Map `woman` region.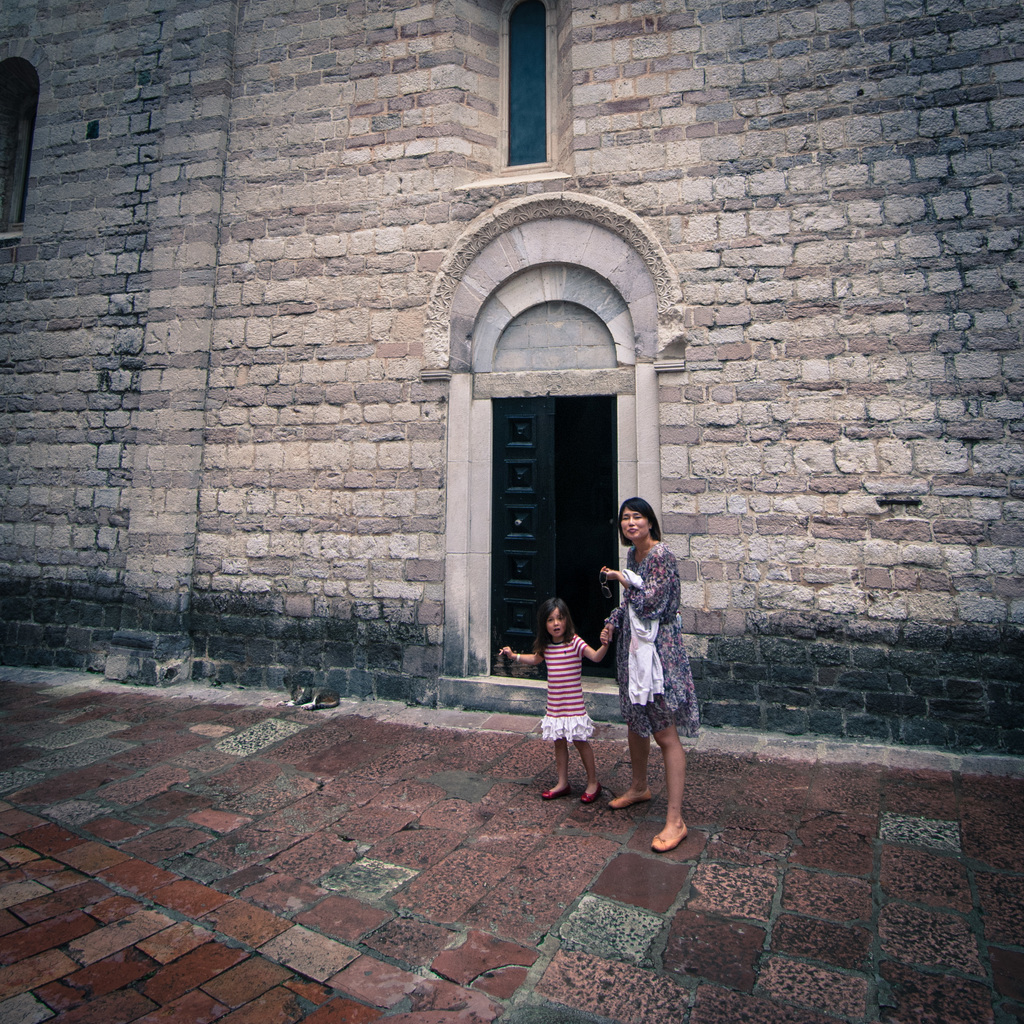
Mapped to {"x1": 574, "y1": 493, "x2": 705, "y2": 839}.
